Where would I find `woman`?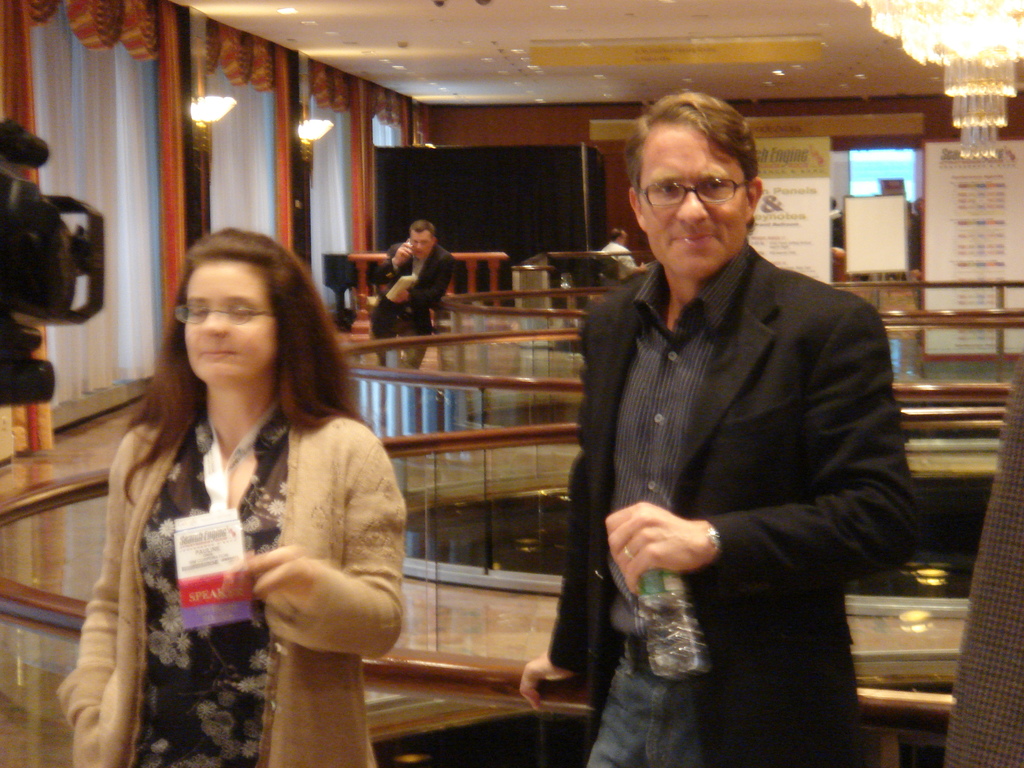
At 67,224,408,732.
